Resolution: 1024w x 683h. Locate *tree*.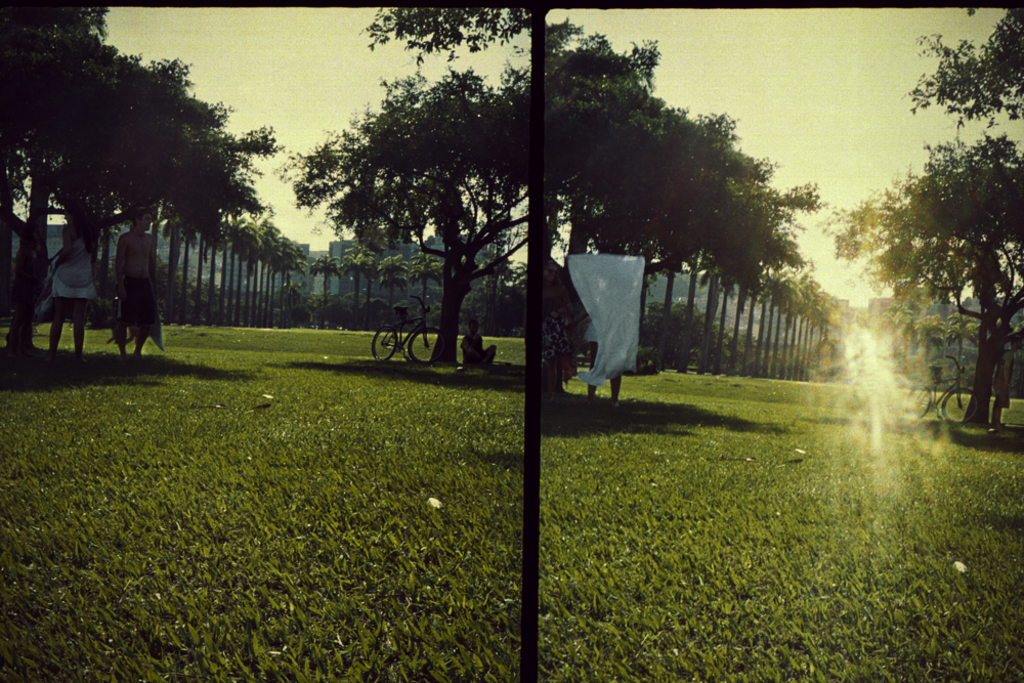
l=360, t=7, r=532, b=65.
